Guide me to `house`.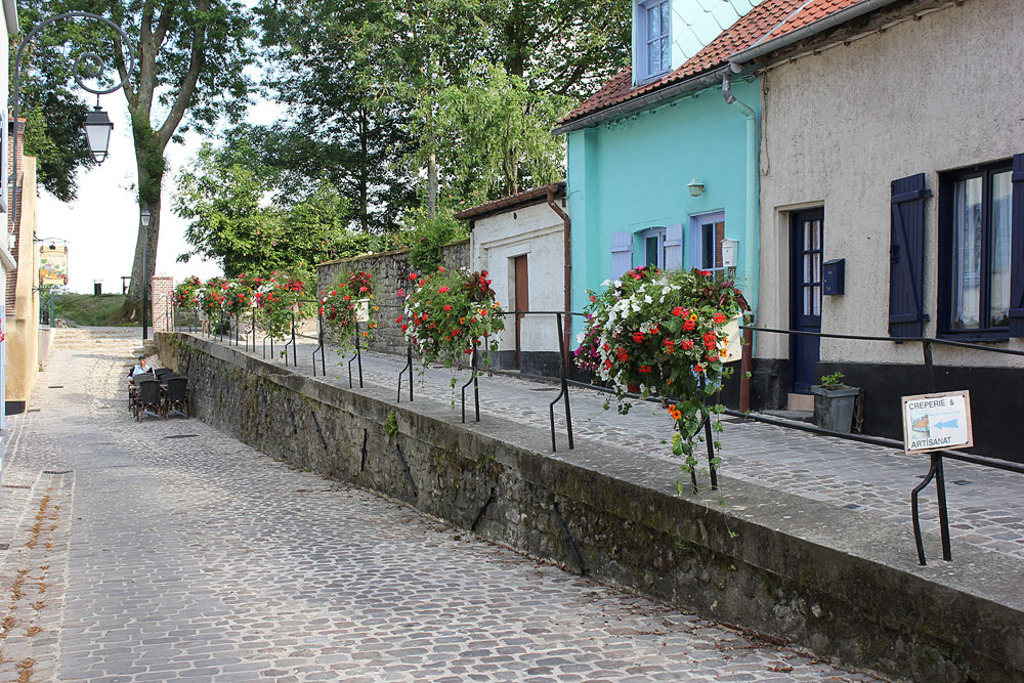
Guidance: (left=4, top=117, right=48, bottom=419).
